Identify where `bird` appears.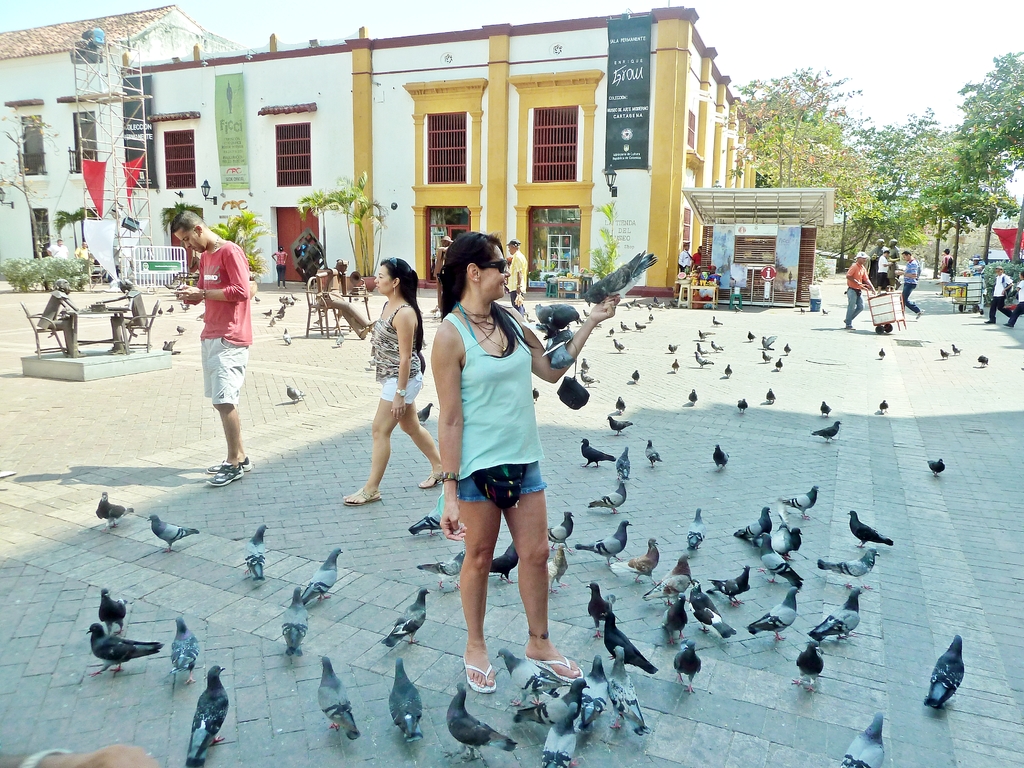
Appears at <region>611, 445, 639, 477</region>.
